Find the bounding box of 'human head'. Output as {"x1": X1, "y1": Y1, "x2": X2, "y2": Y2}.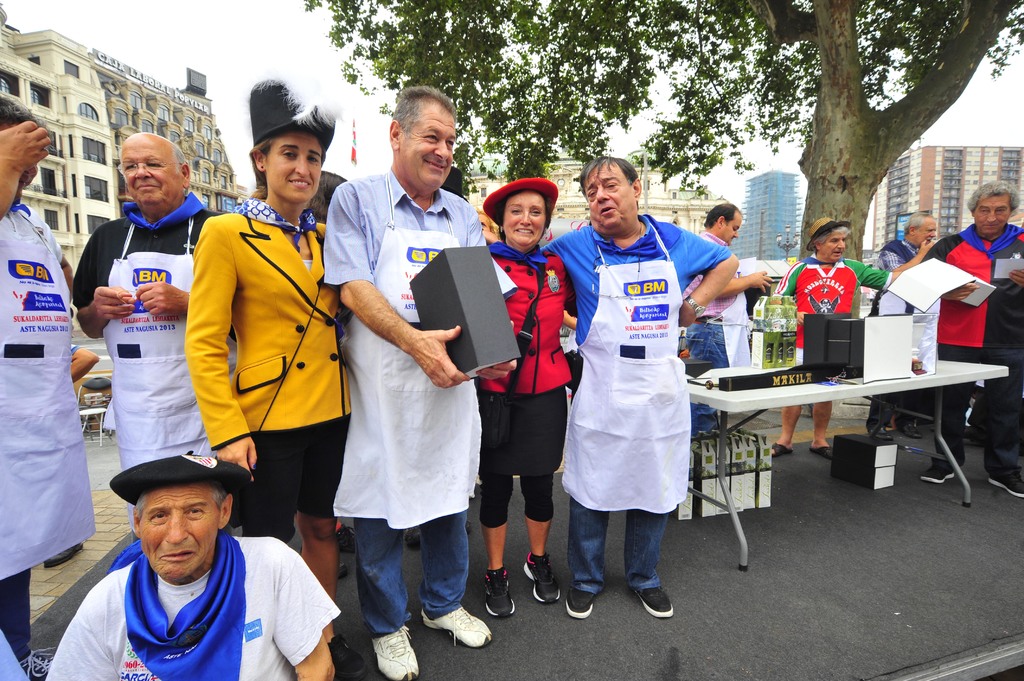
{"x1": 101, "y1": 465, "x2": 236, "y2": 595}.
